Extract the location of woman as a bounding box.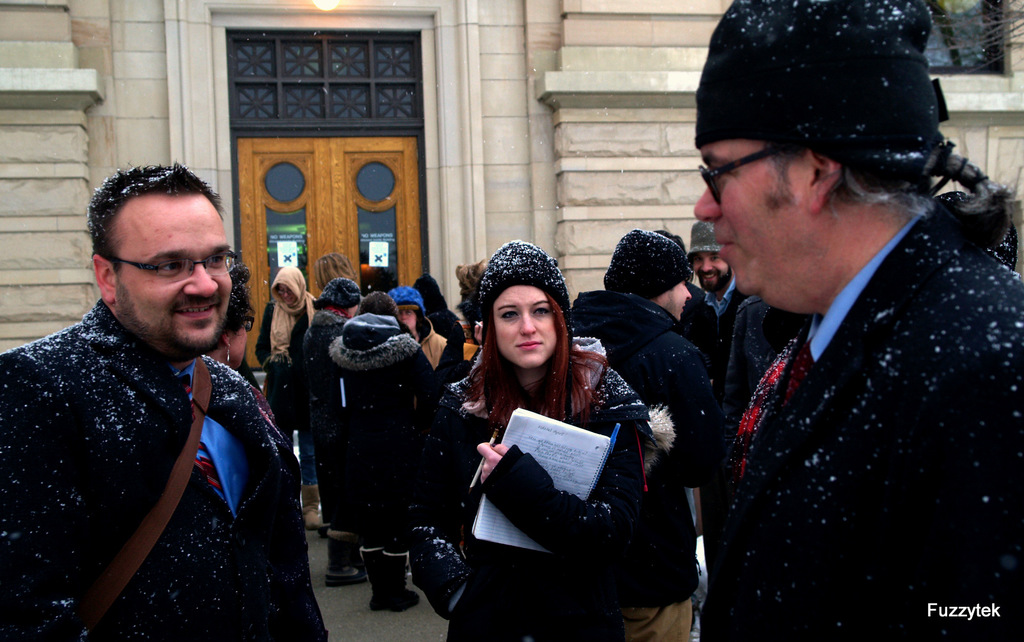
select_region(259, 266, 321, 533).
